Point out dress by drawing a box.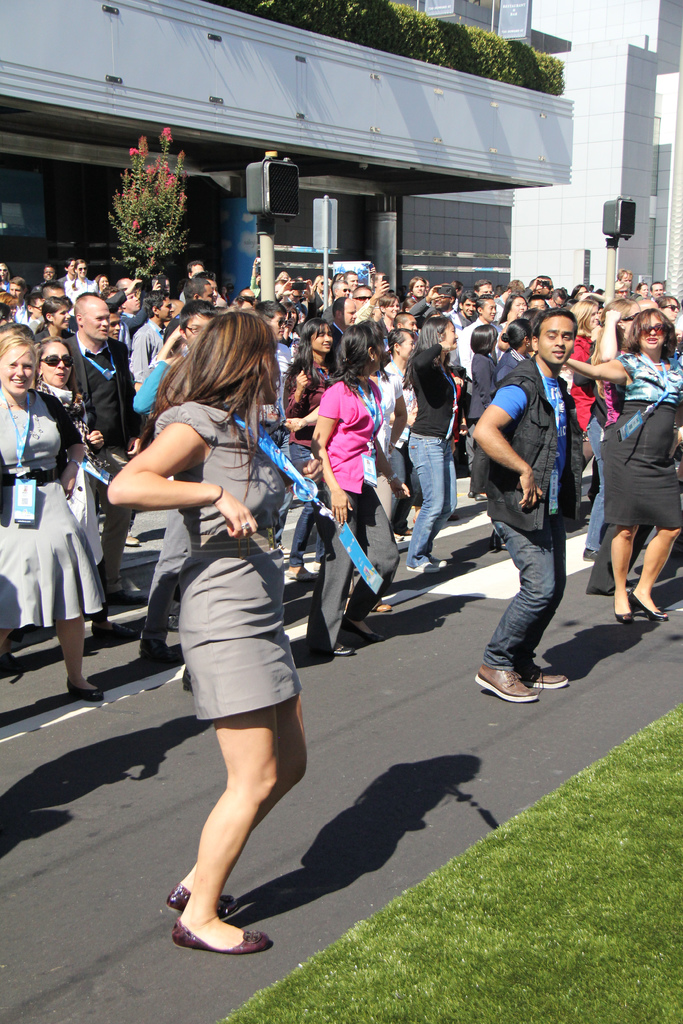
604/355/682/527.
